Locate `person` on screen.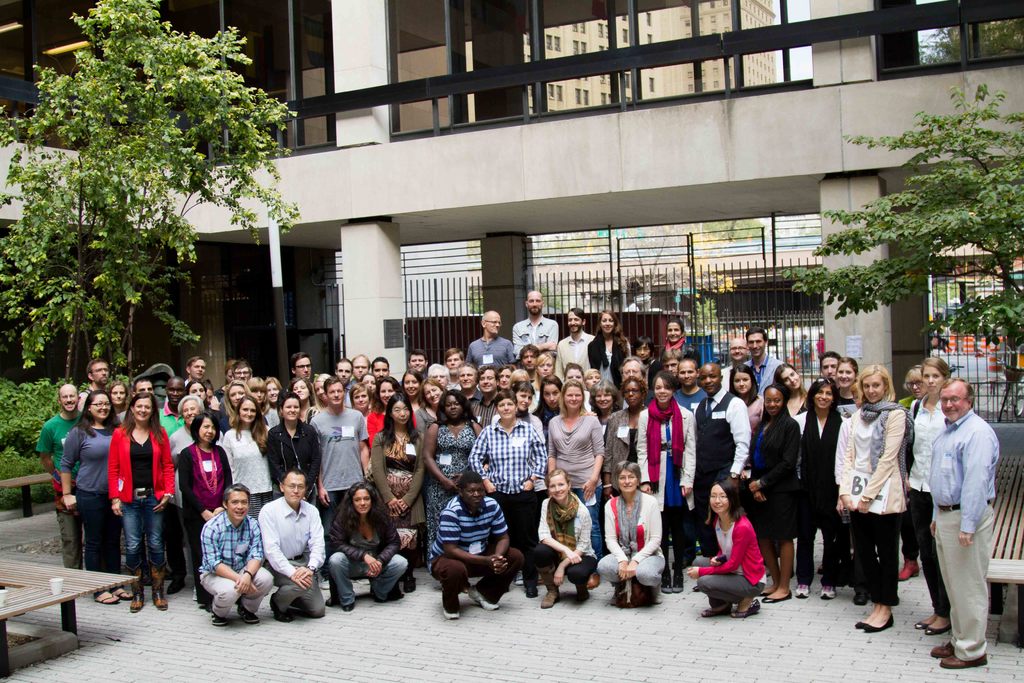
On screen at crop(106, 391, 177, 608).
